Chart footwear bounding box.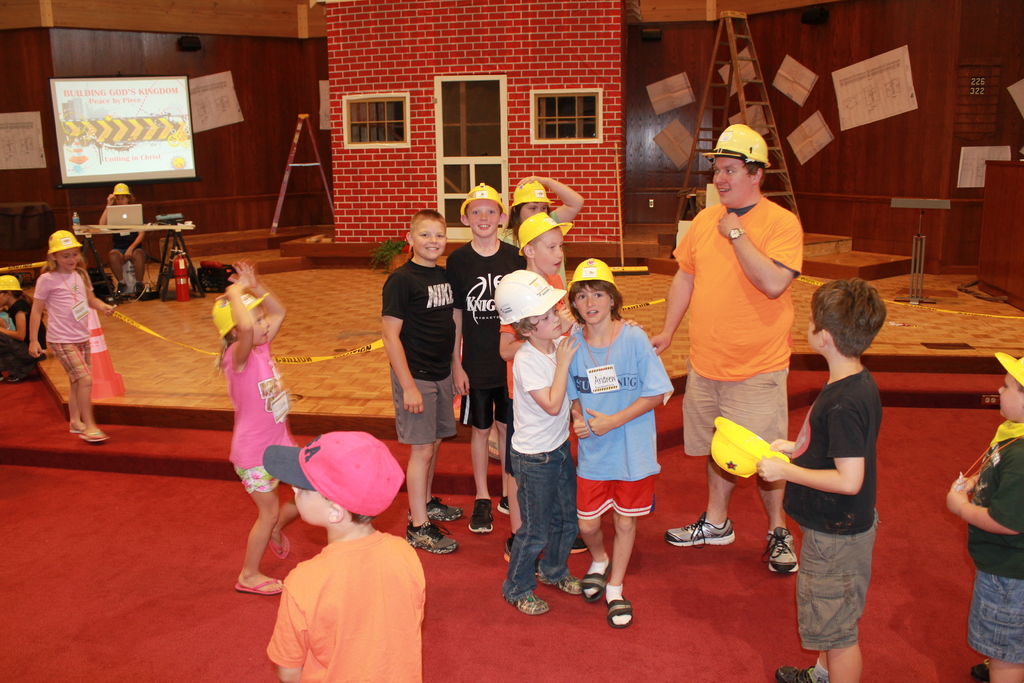
Charted: (406,519,458,550).
